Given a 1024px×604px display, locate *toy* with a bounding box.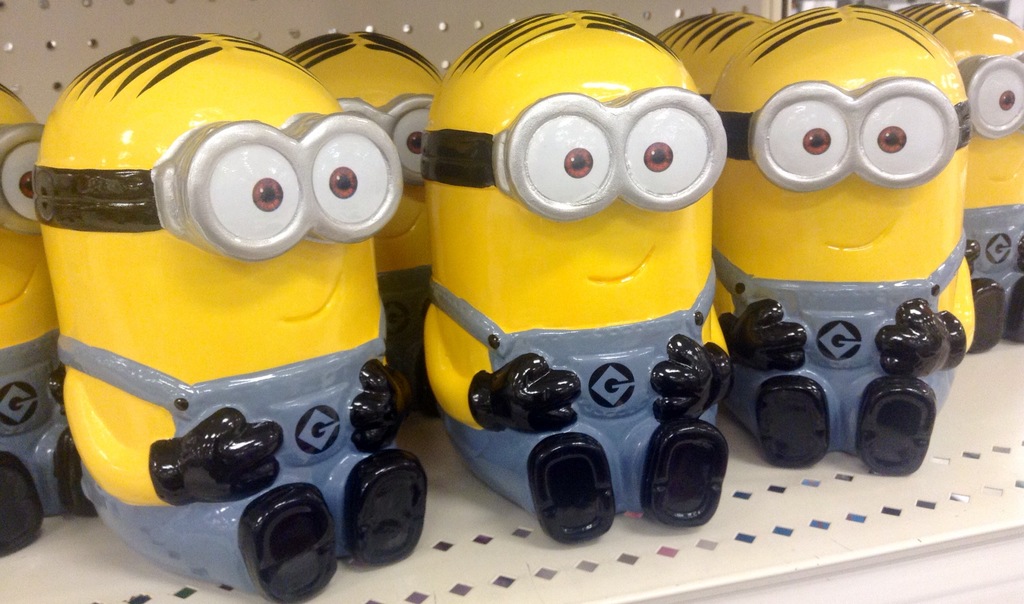
Located: left=418, top=7, right=739, bottom=543.
